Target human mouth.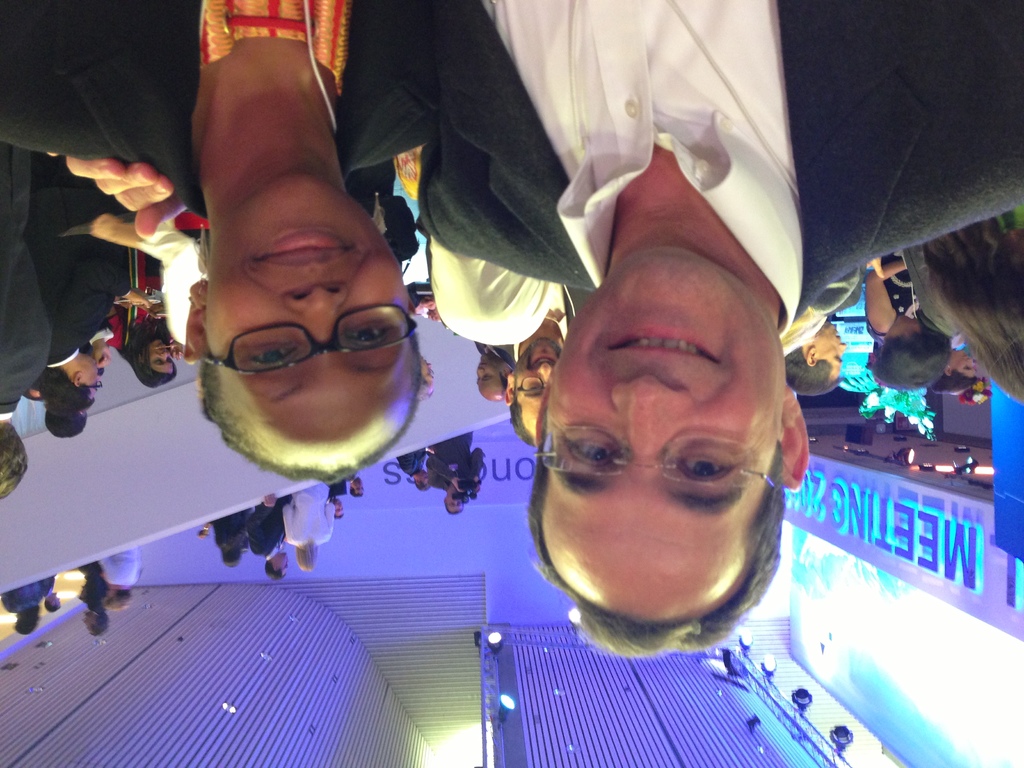
Target region: 606, 326, 723, 362.
